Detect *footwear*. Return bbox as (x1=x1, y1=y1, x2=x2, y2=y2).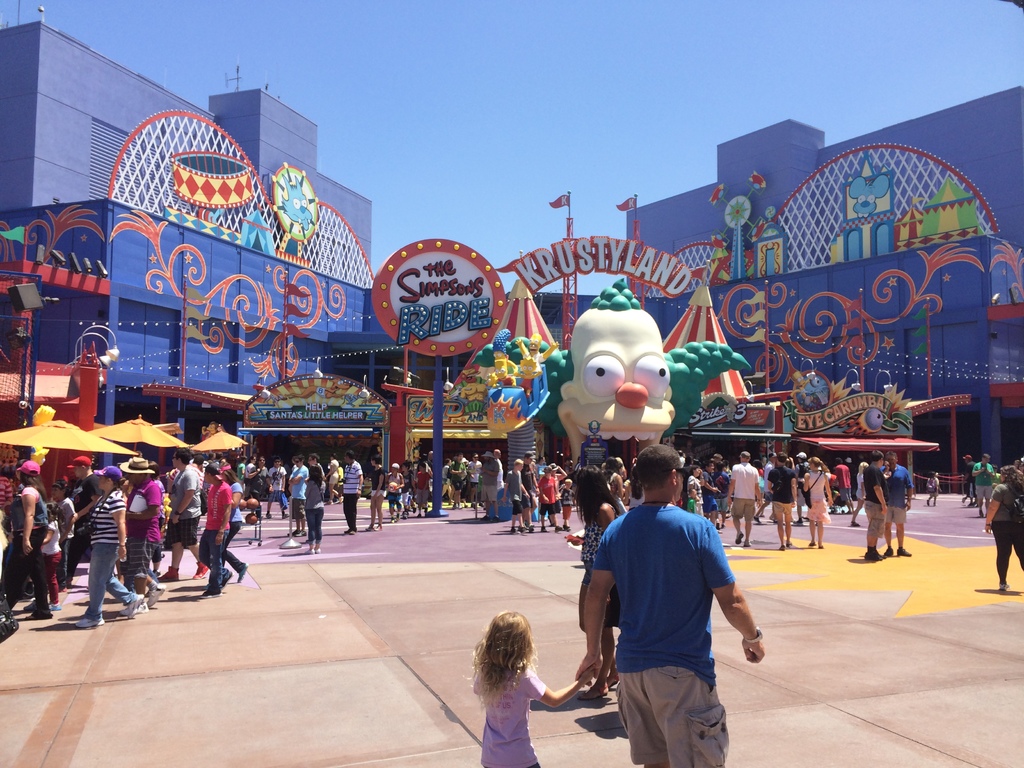
(x1=221, y1=573, x2=230, y2=589).
